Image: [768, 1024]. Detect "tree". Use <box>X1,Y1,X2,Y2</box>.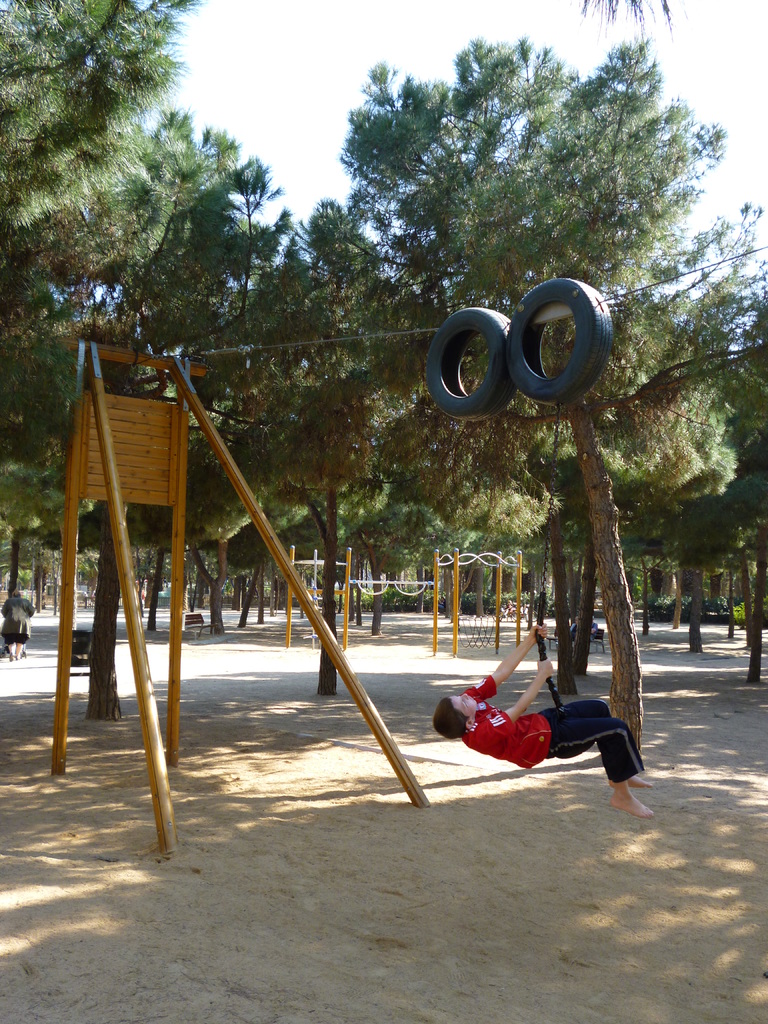
<box>0,108,283,724</box>.
